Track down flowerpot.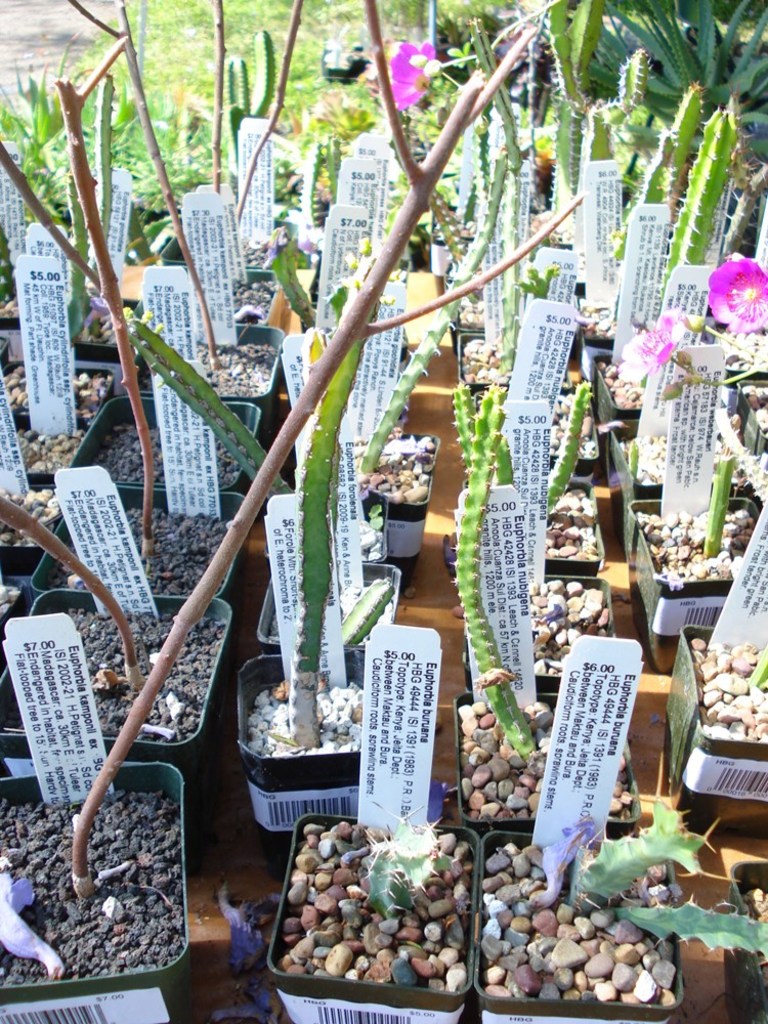
Tracked to bbox(474, 825, 690, 1023).
